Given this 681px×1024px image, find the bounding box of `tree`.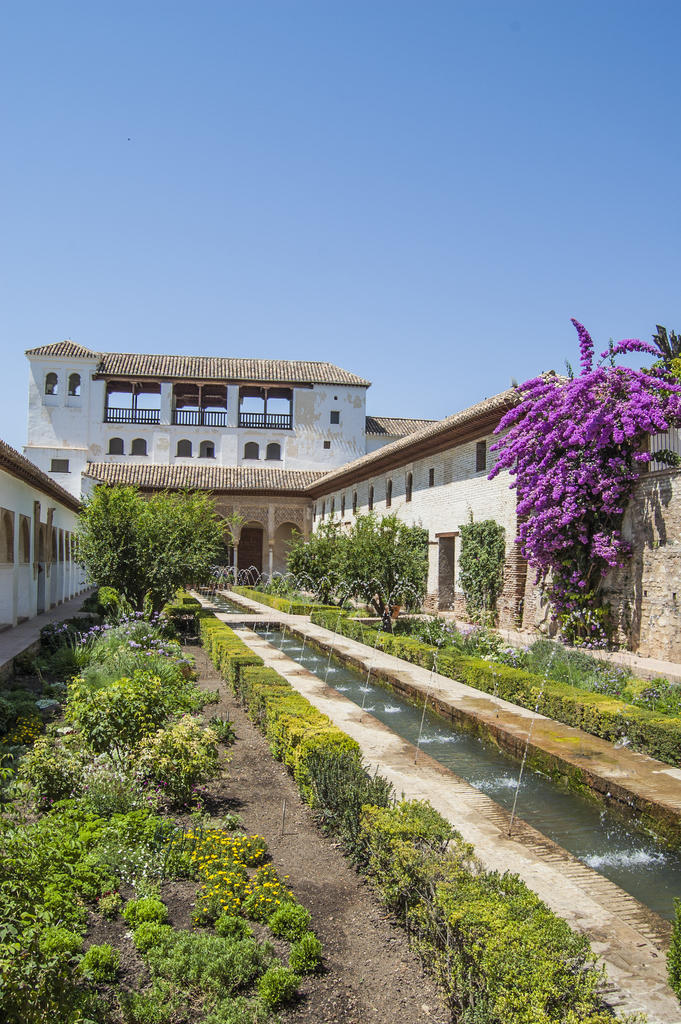
rect(284, 506, 431, 618).
